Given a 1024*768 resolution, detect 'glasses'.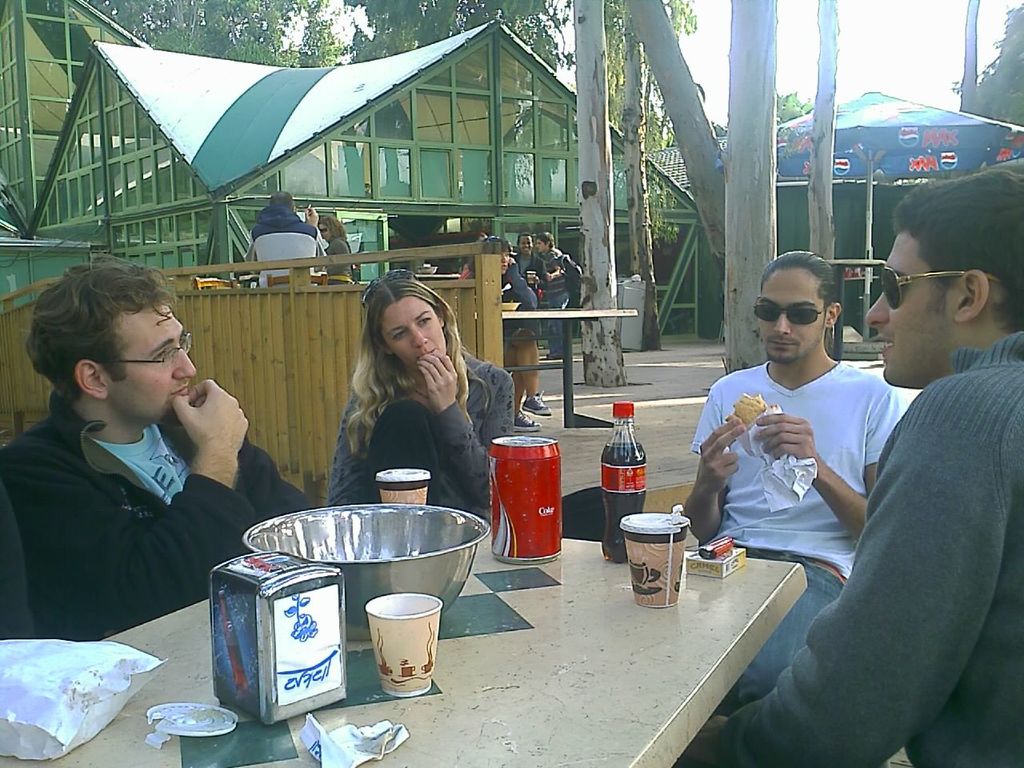
rect(94, 324, 196, 374).
